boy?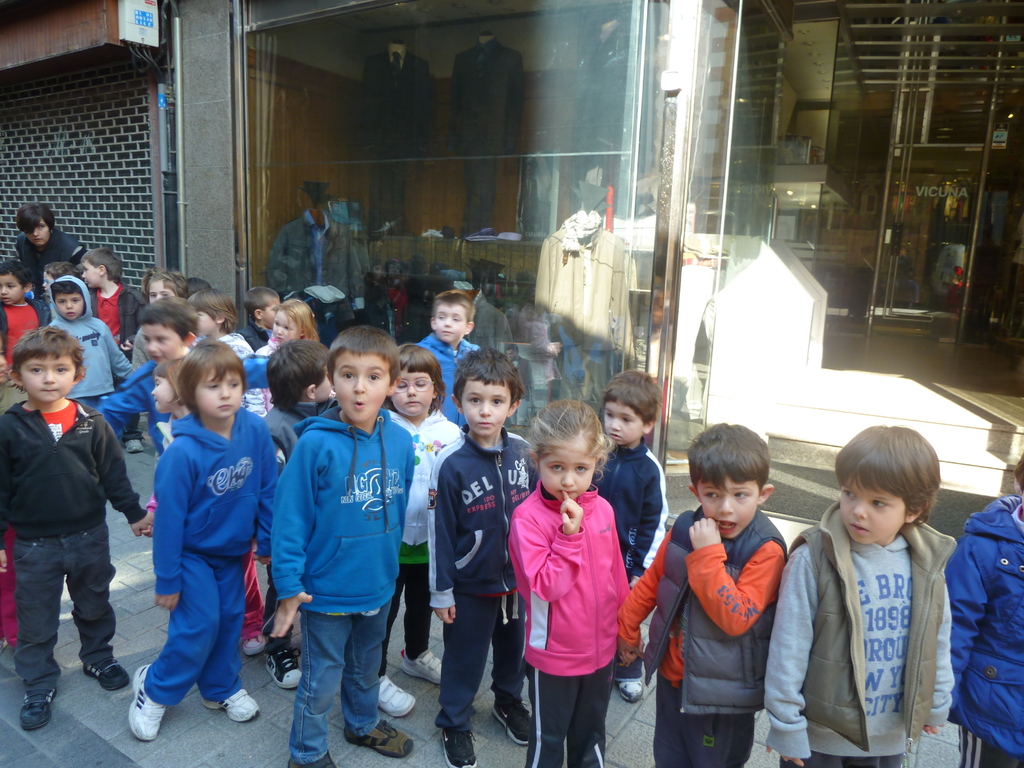
pyautogui.locateOnScreen(233, 282, 281, 351)
